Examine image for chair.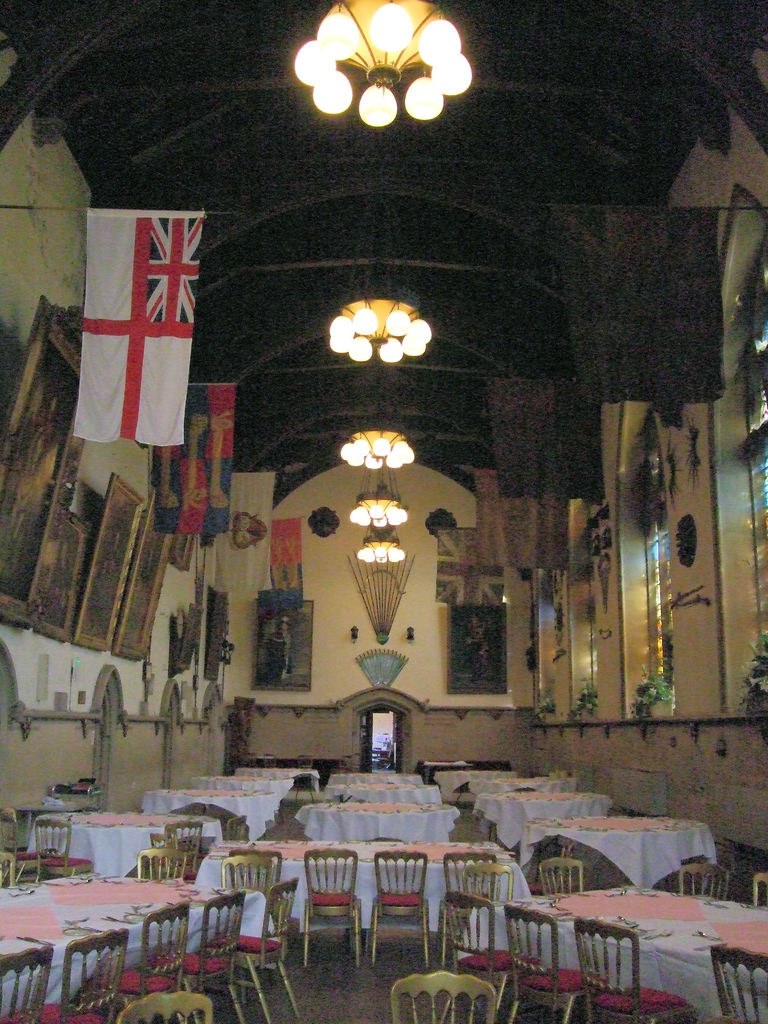
Examination result: x1=298 y1=860 x2=367 y2=972.
